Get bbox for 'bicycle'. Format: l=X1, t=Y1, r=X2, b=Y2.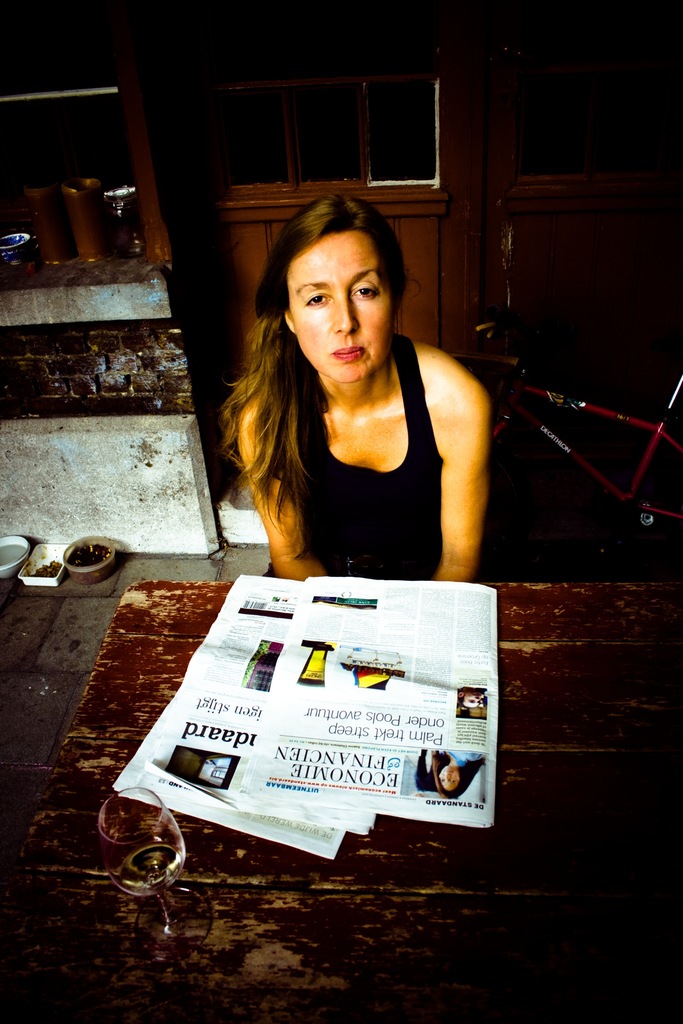
l=446, t=304, r=682, b=553.
